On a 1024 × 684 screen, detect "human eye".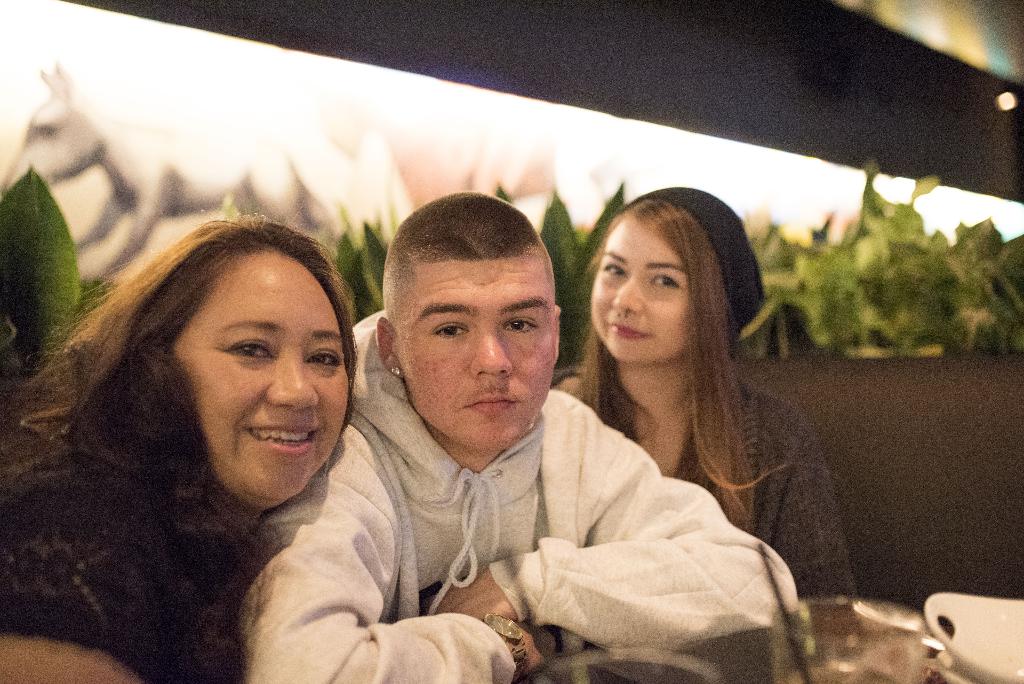
(left=648, top=268, right=682, bottom=289).
